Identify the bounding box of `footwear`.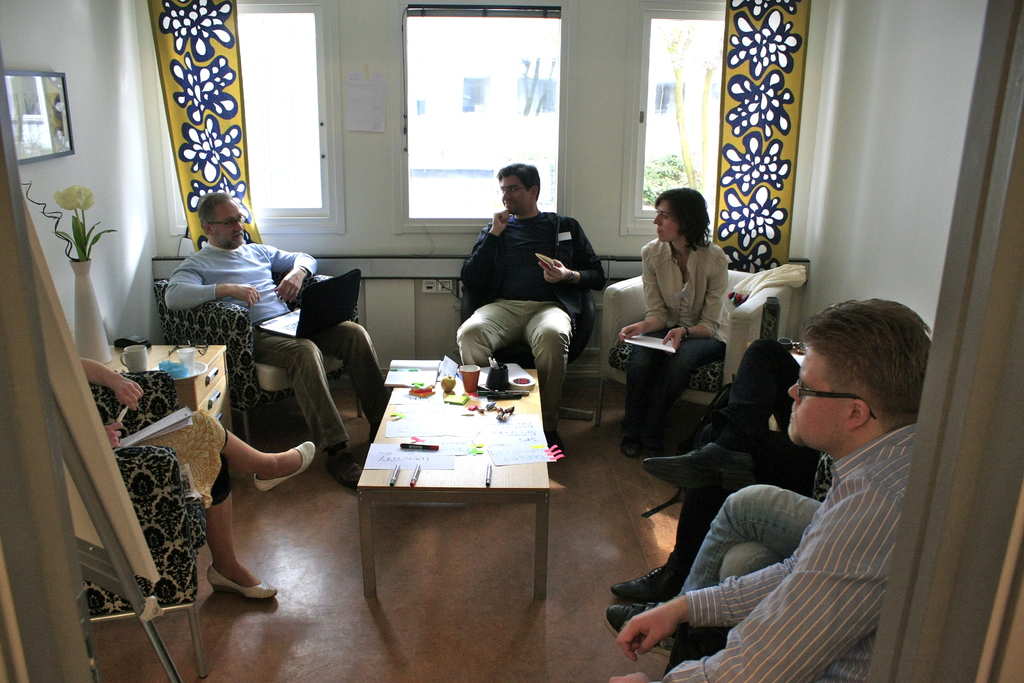
pyautogui.locateOnScreen(612, 559, 688, 604).
